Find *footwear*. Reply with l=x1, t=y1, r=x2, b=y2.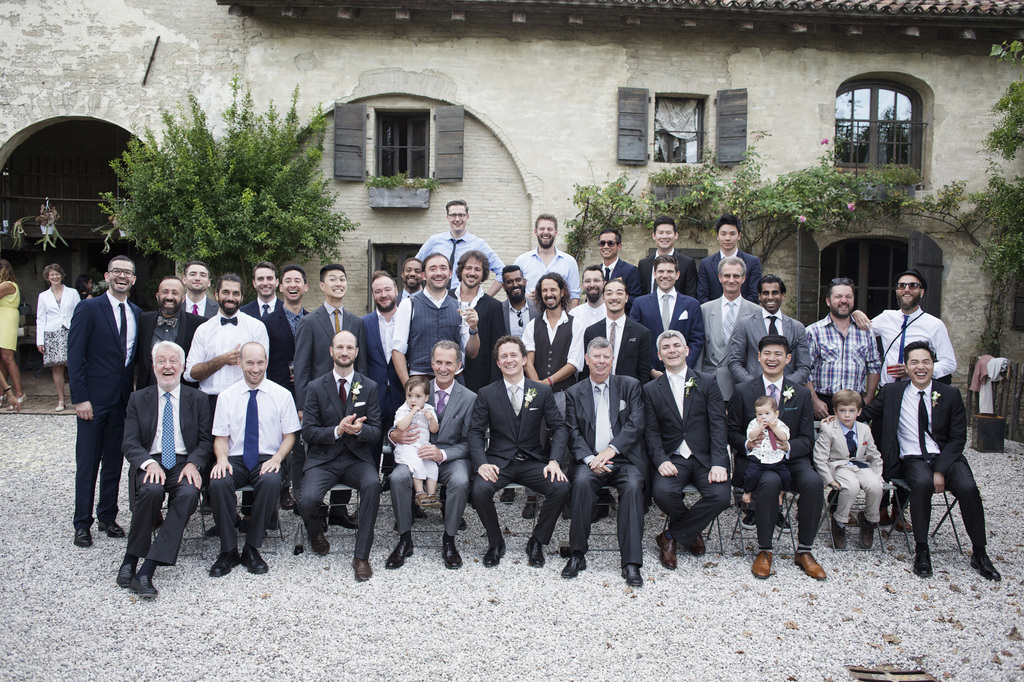
l=19, t=393, r=26, b=402.
